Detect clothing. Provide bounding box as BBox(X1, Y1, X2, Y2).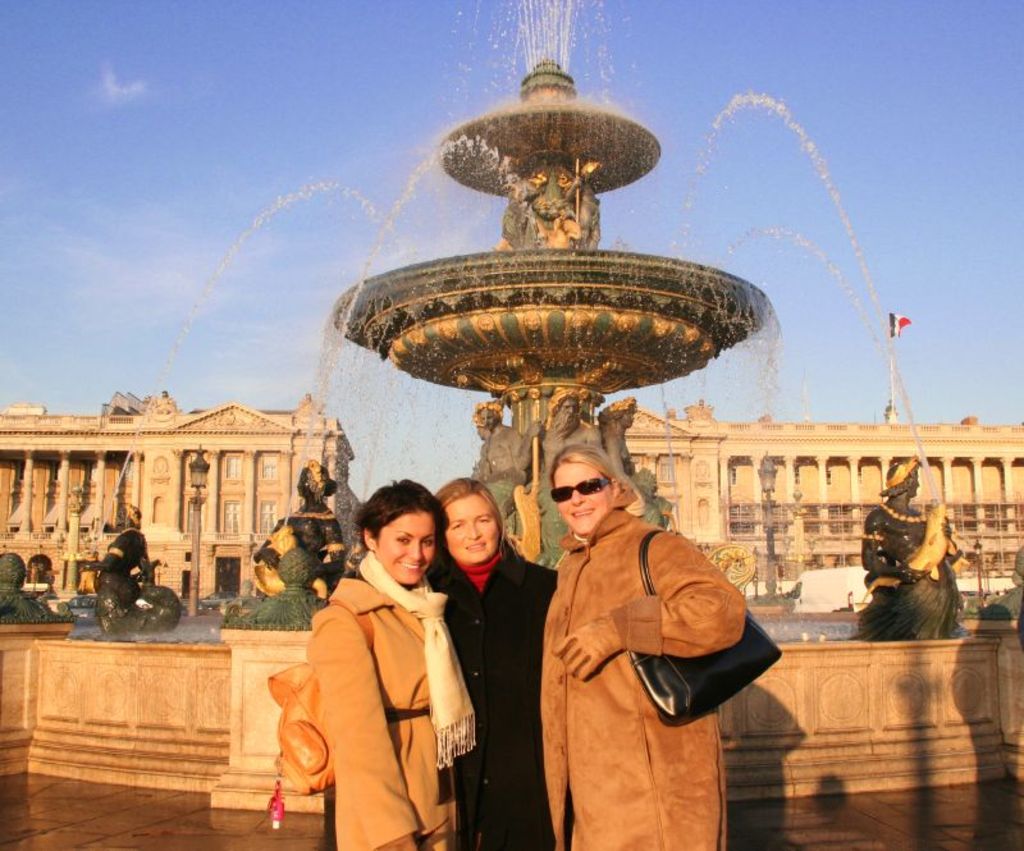
BBox(422, 532, 557, 850).
